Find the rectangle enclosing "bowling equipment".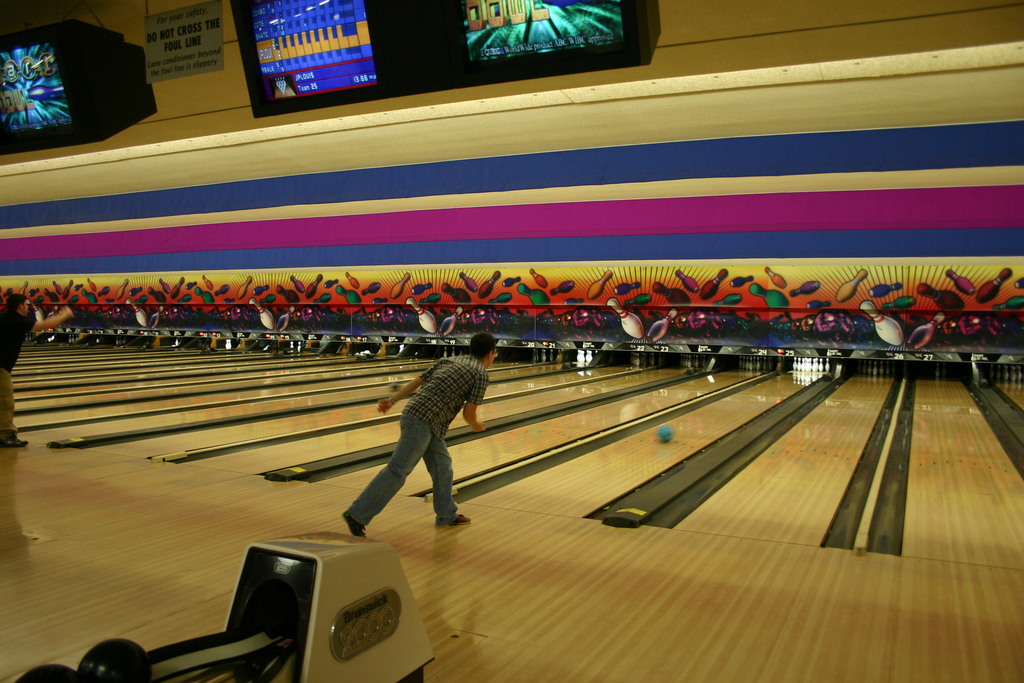
box=[358, 283, 384, 295].
